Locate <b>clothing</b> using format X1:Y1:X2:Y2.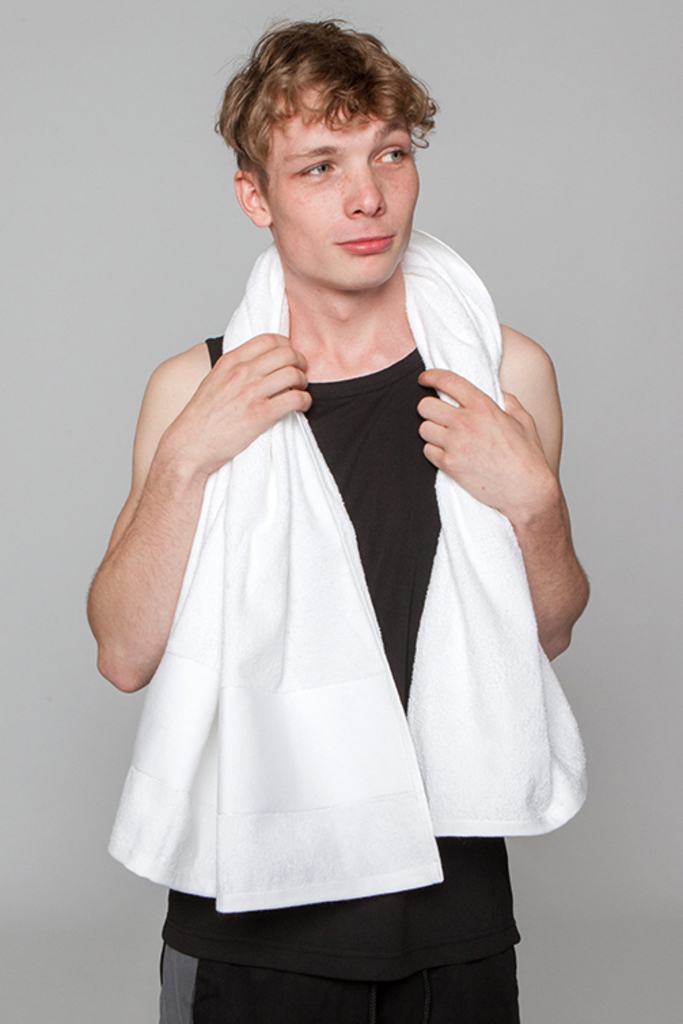
148:330:527:1023.
